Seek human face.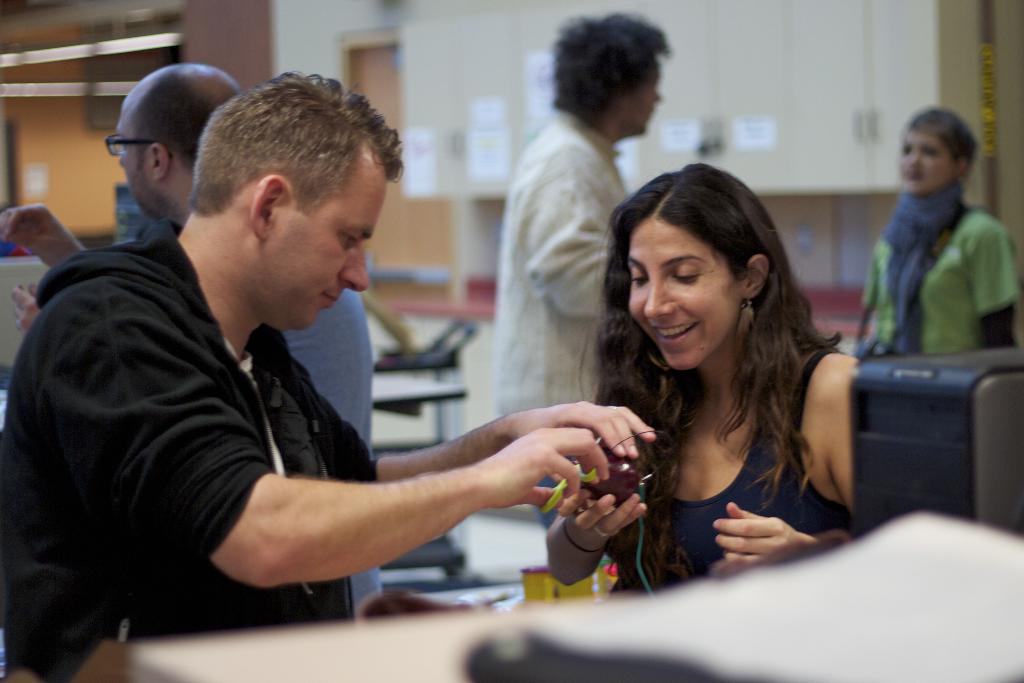
box(901, 125, 955, 189).
